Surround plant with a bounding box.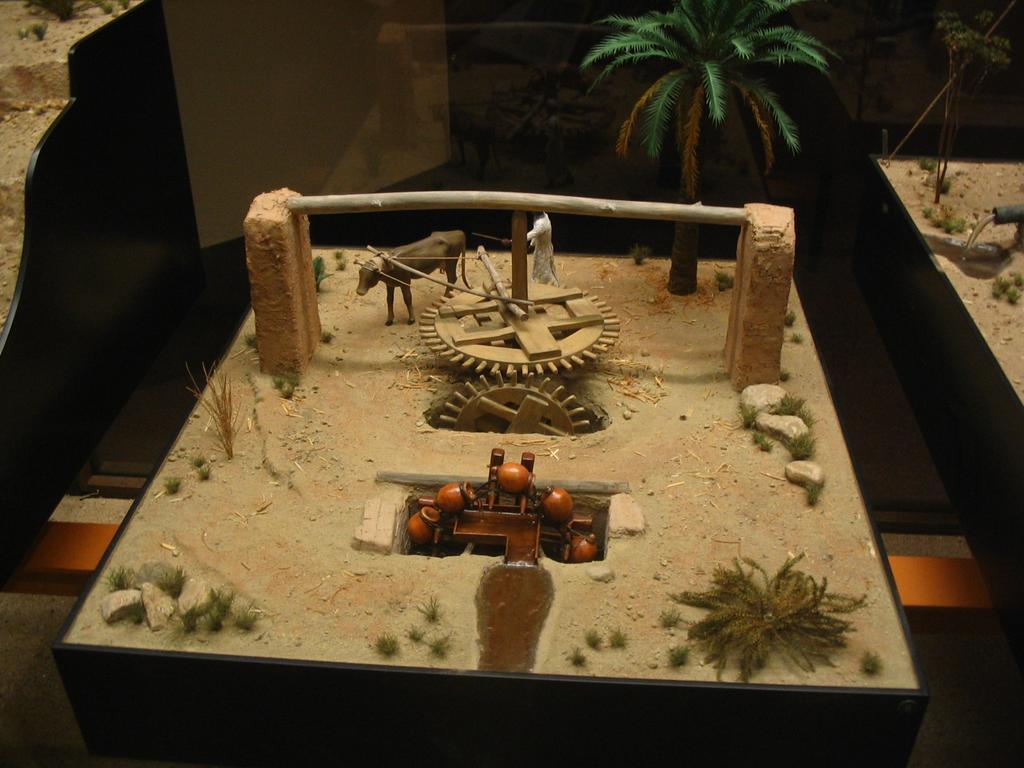
589:629:600:648.
